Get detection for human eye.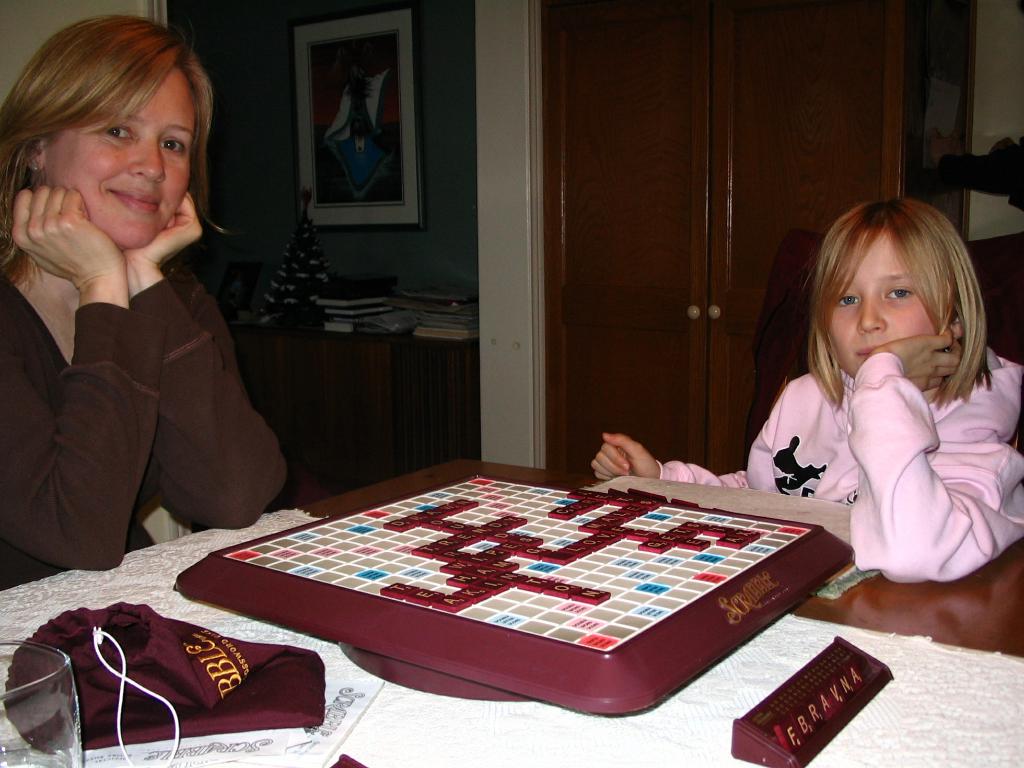
Detection: <box>102,120,137,141</box>.
